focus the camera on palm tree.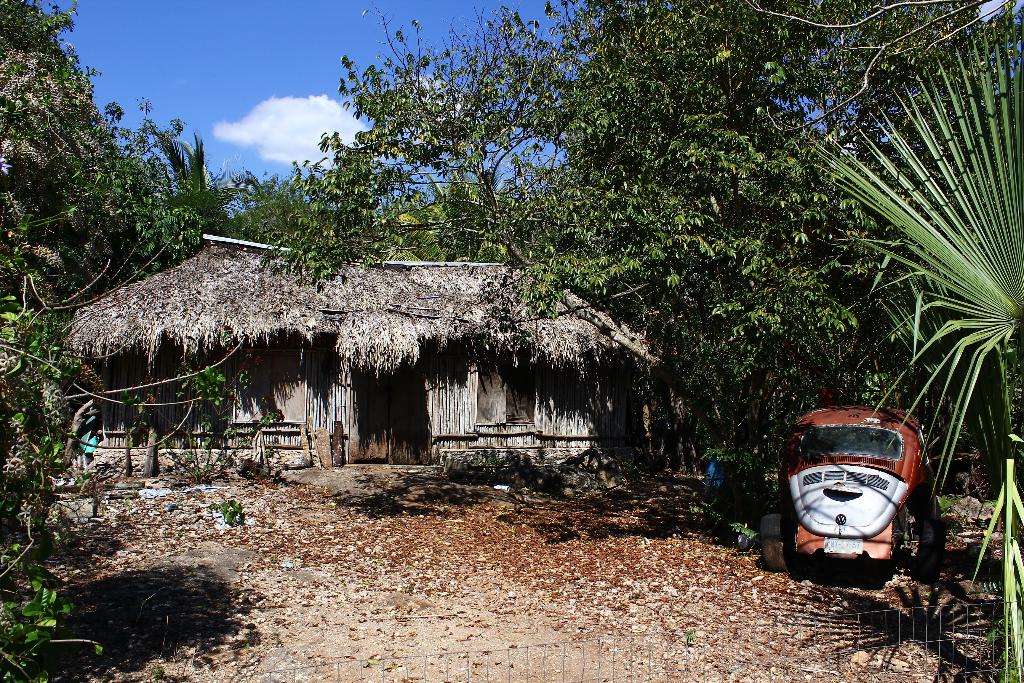
Focus region: [left=17, top=76, right=117, bottom=407].
